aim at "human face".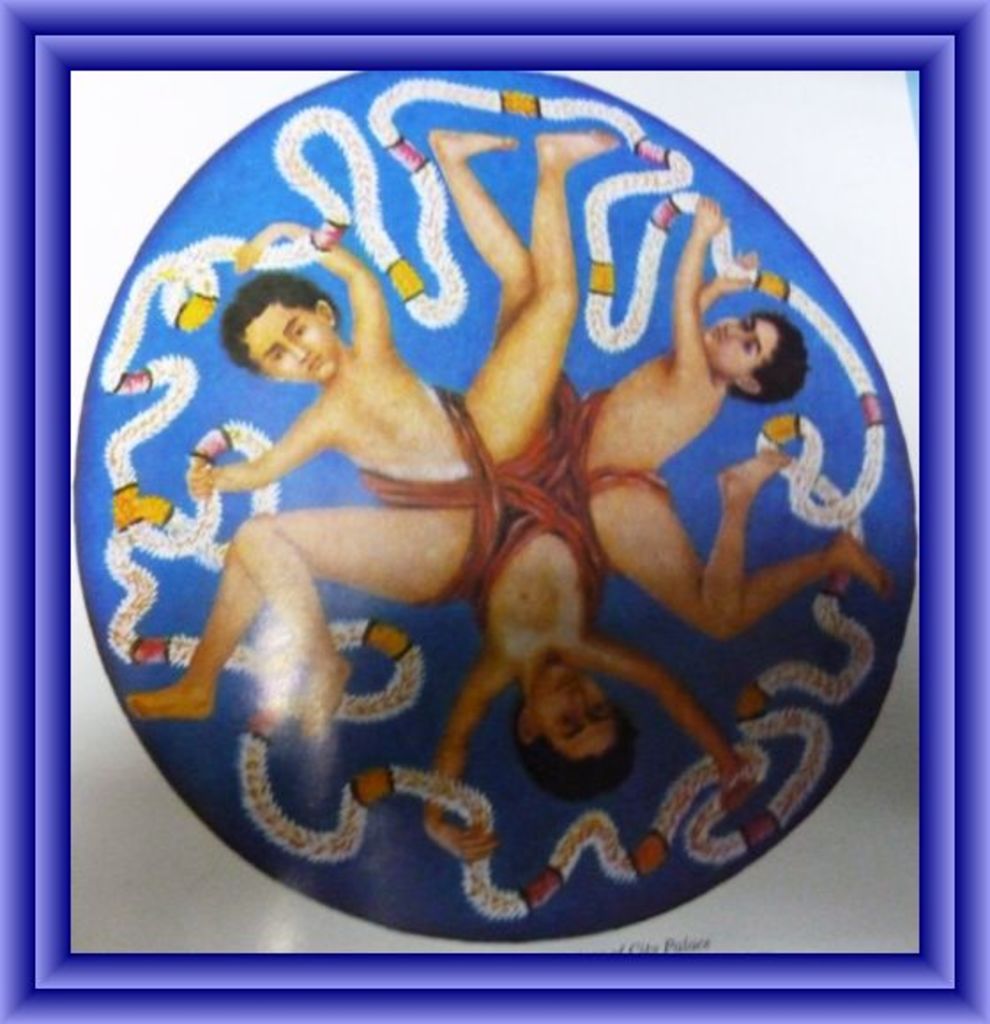
Aimed at 246/308/332/386.
